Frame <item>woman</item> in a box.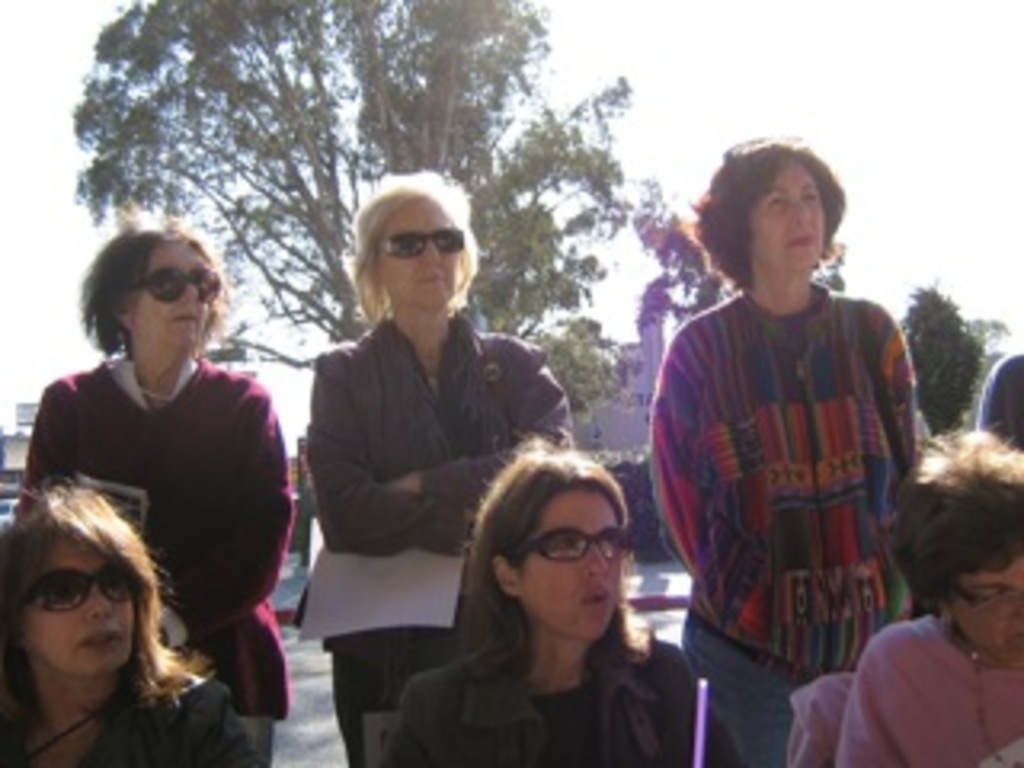
Rect(826, 426, 1021, 765).
